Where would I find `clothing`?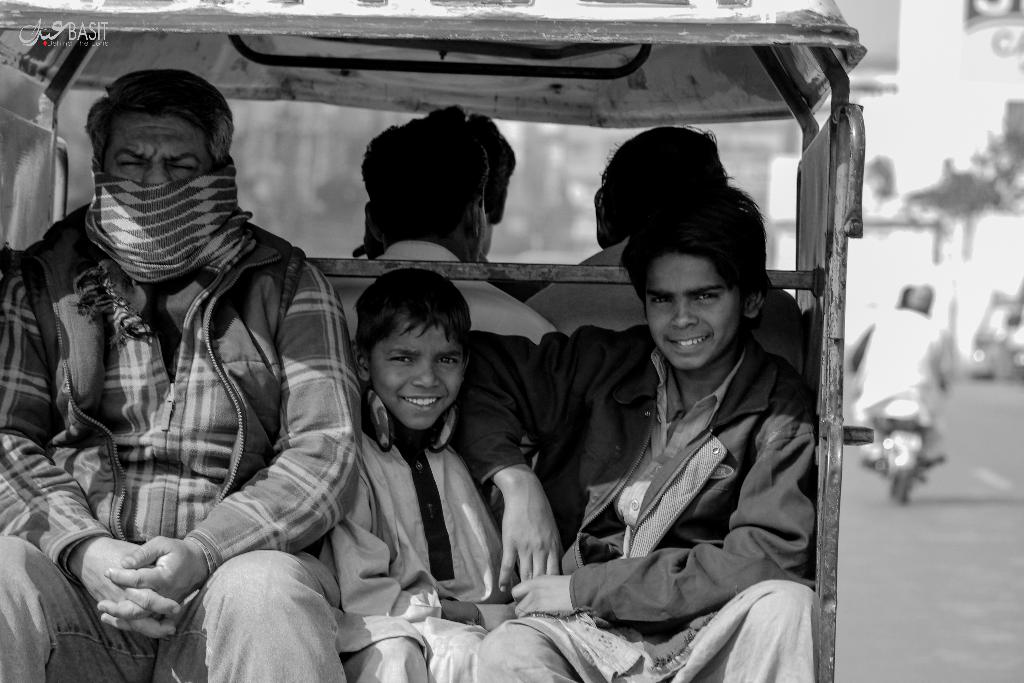
At Rect(446, 315, 817, 682).
